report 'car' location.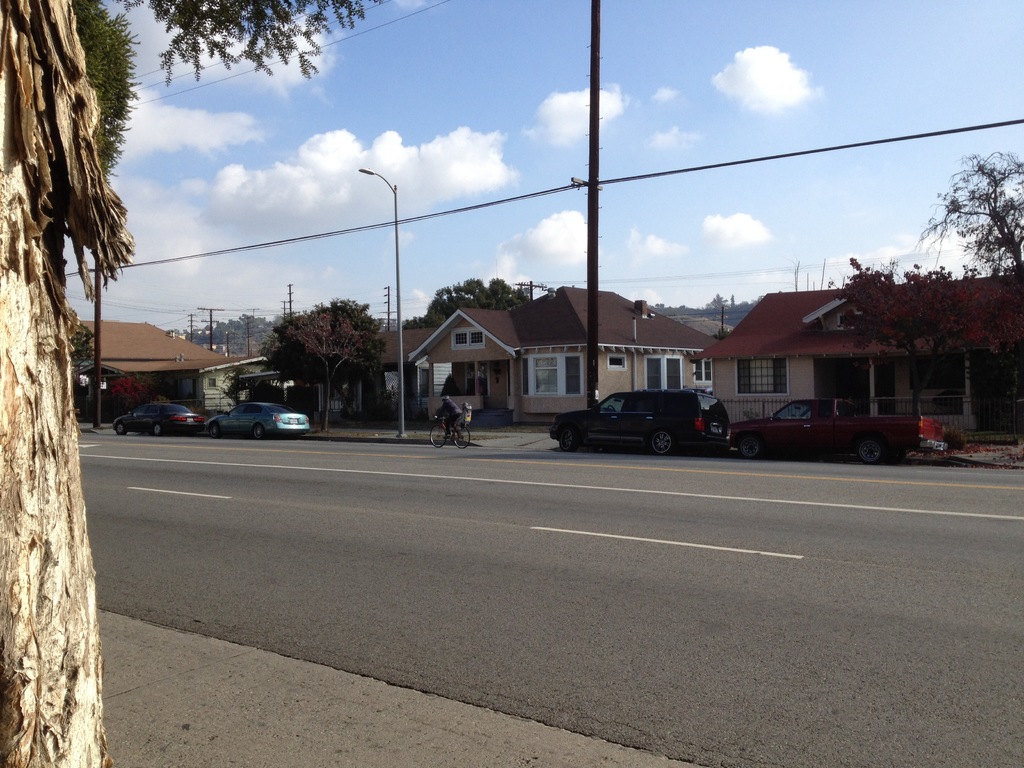
Report: box=[204, 401, 310, 436].
